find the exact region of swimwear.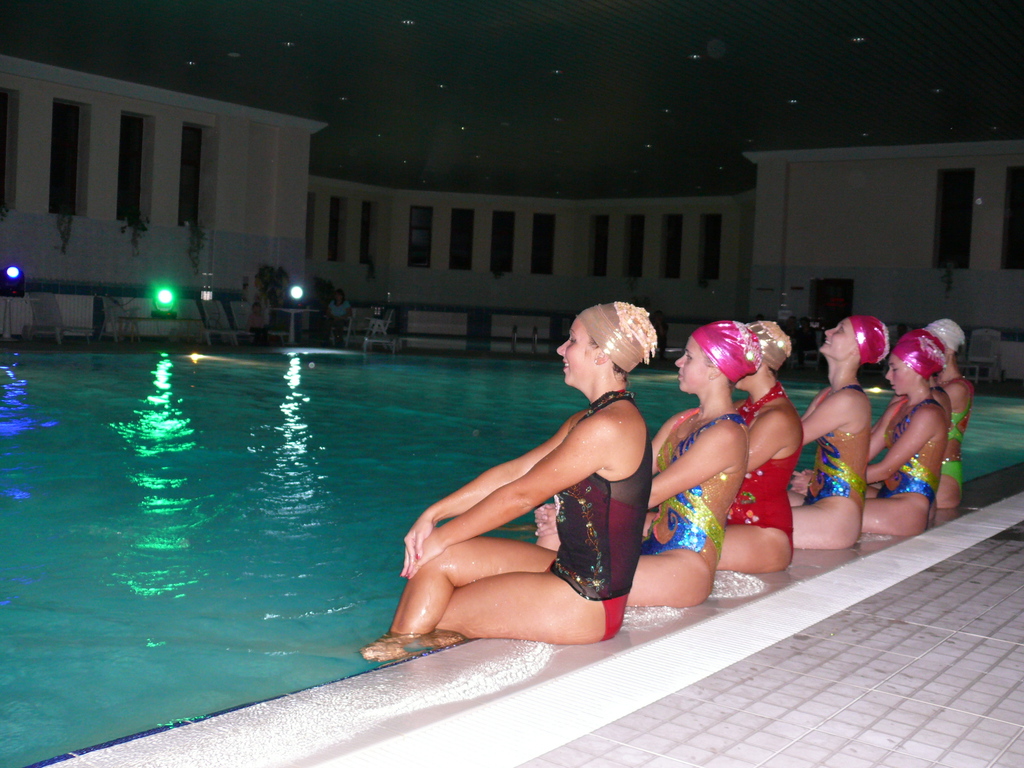
Exact region: x1=638, y1=412, x2=747, y2=589.
